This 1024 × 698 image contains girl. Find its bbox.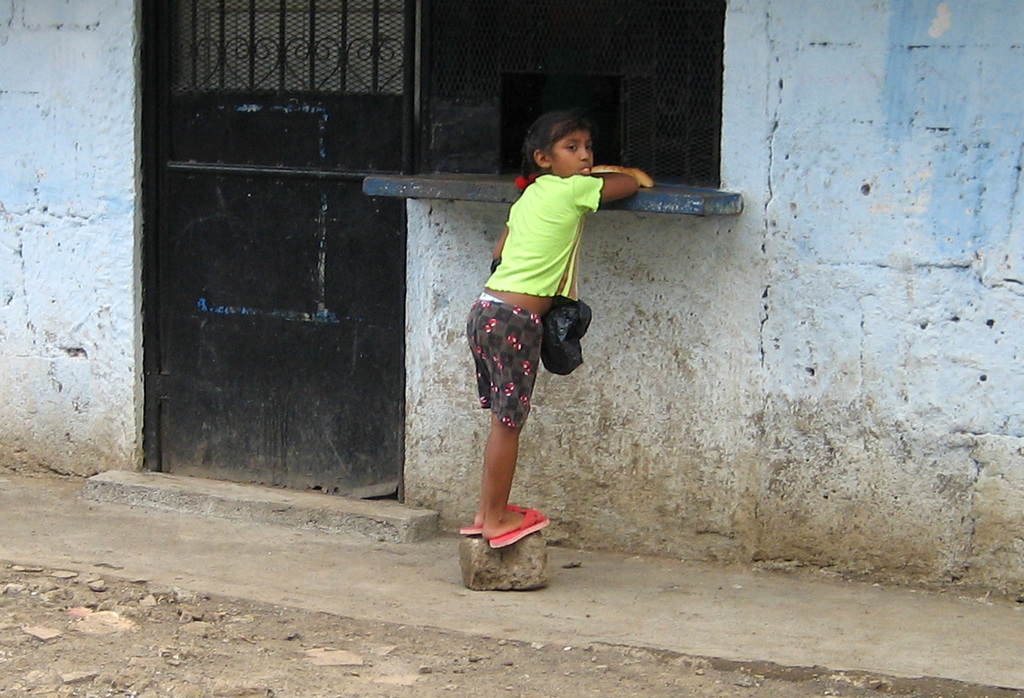
458:111:641:552.
